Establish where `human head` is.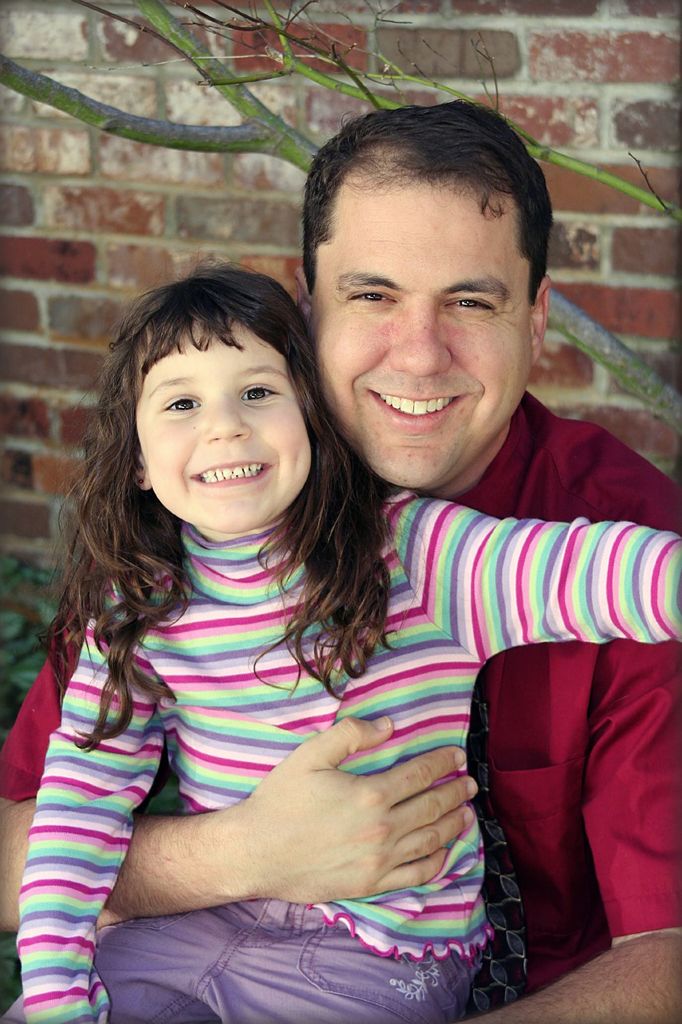
Established at bbox=[293, 109, 554, 498].
